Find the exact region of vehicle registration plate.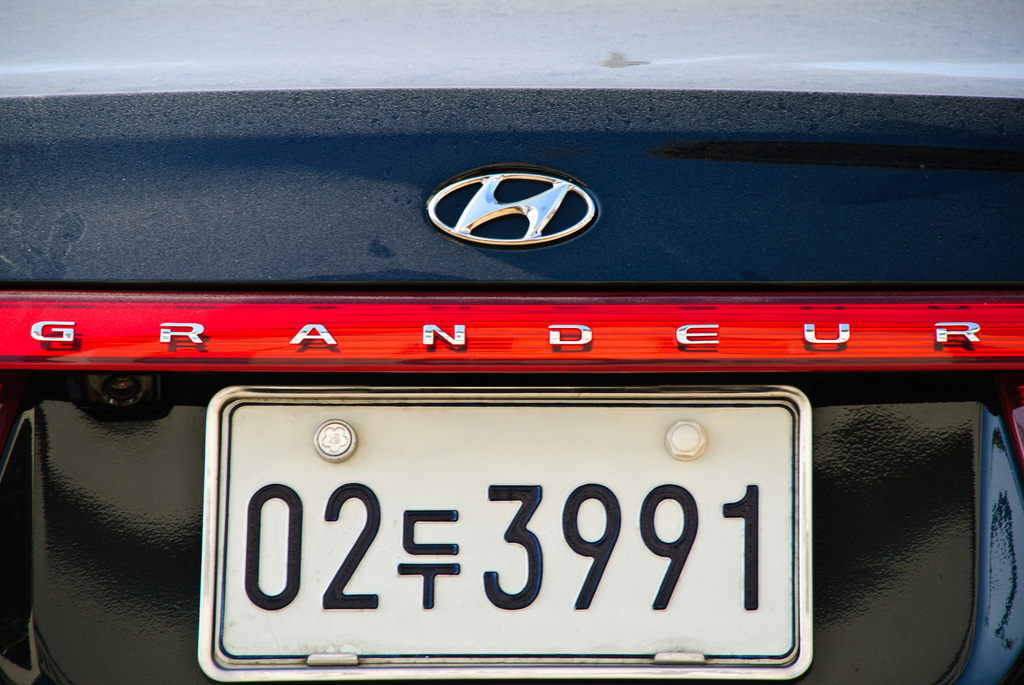
Exact region: [x1=196, y1=378, x2=816, y2=680].
